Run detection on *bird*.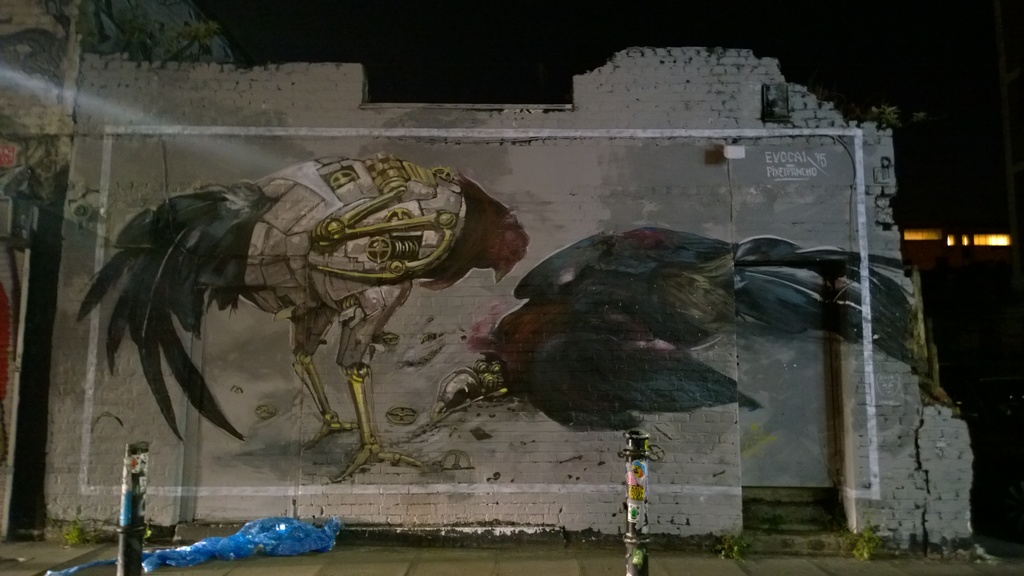
Result: Rect(430, 220, 924, 436).
